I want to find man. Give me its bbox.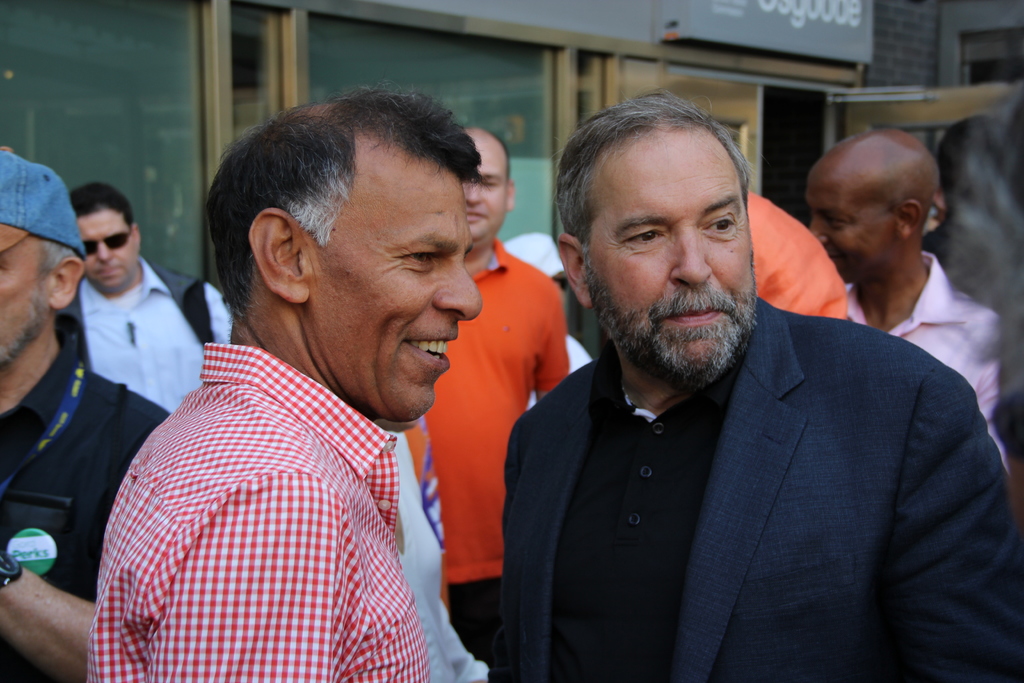
<box>68,178,232,415</box>.
